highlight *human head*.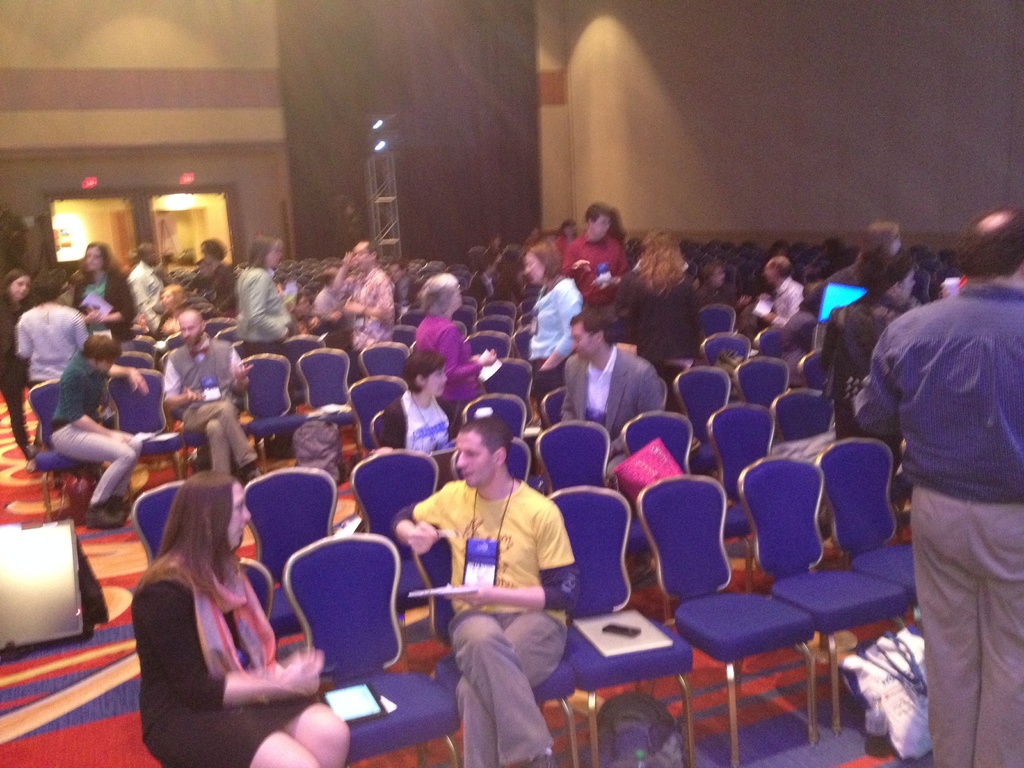
Highlighted region: [707, 262, 724, 287].
